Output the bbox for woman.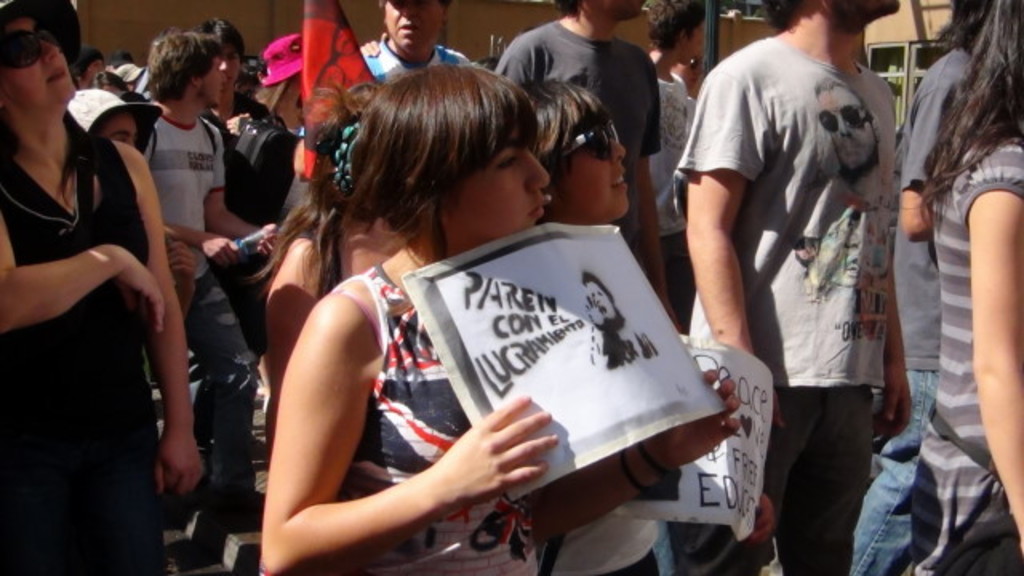
select_region(242, 34, 317, 232).
